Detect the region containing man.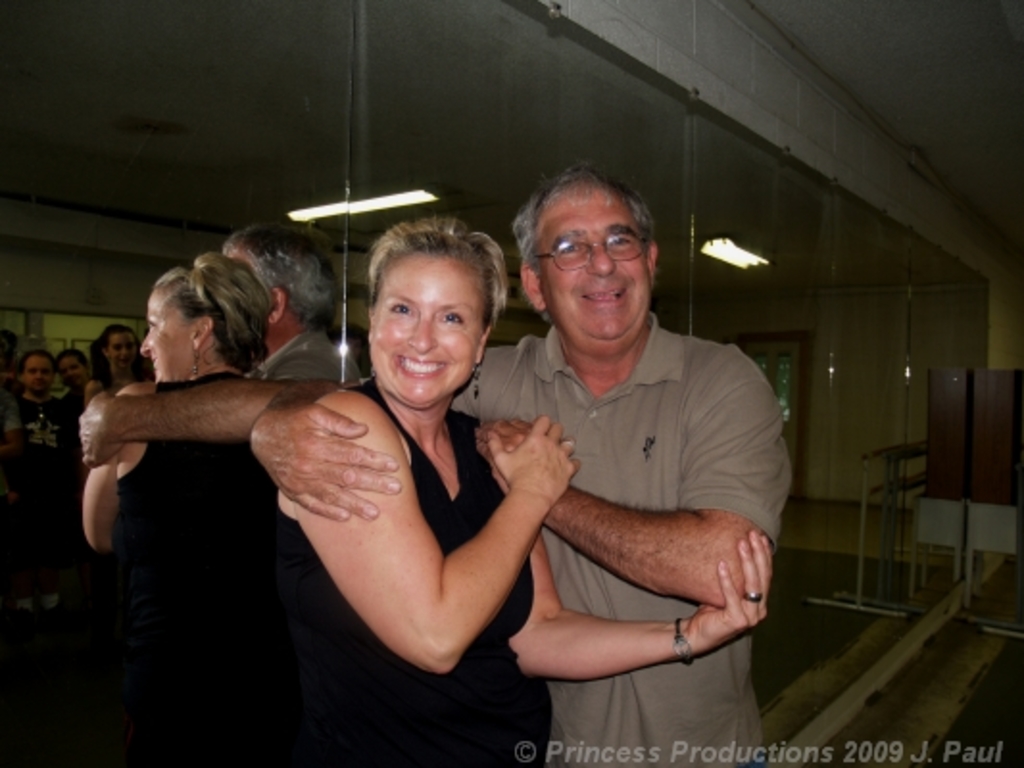
pyautogui.locateOnScreen(478, 165, 788, 751).
